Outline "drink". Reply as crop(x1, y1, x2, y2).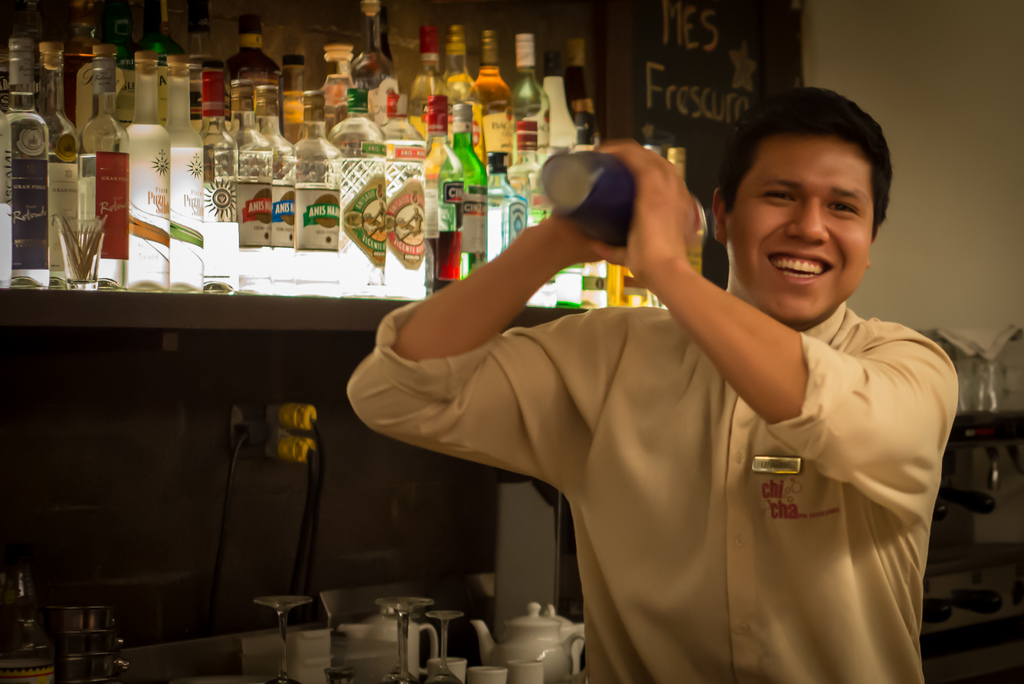
crop(611, 263, 651, 311).
